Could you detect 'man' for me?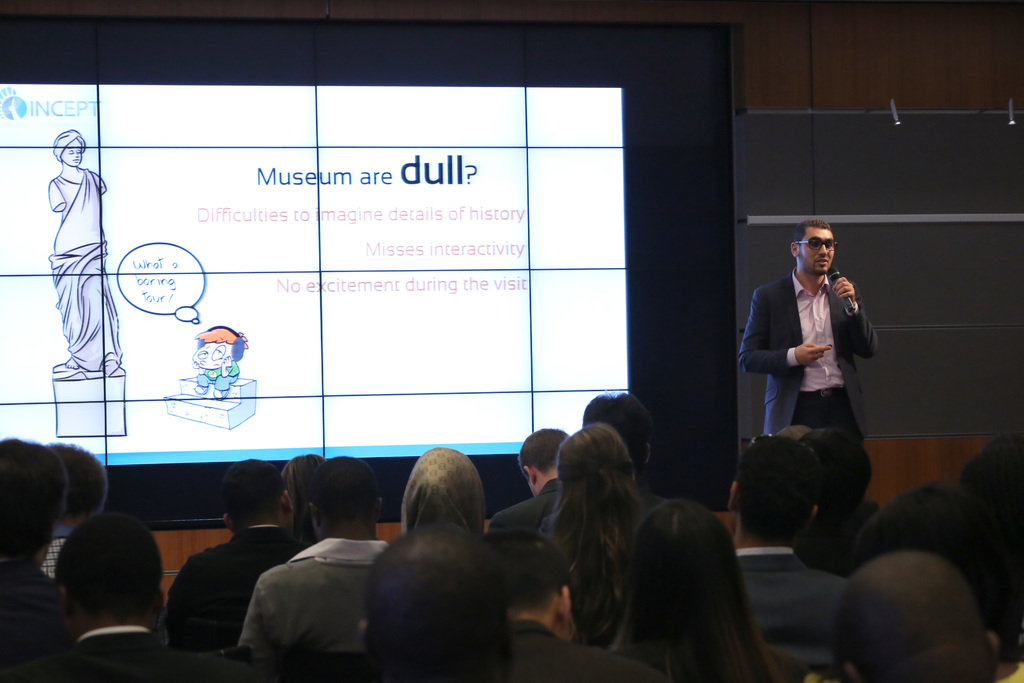
Detection result: [x1=488, y1=425, x2=570, y2=546].
